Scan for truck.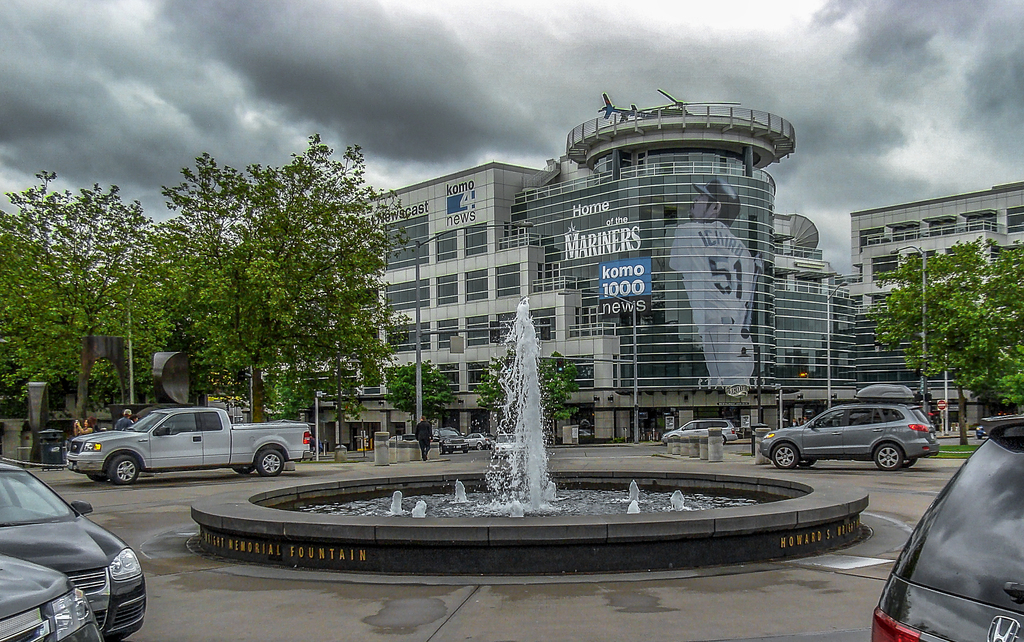
Scan result: l=69, t=411, r=303, b=495.
